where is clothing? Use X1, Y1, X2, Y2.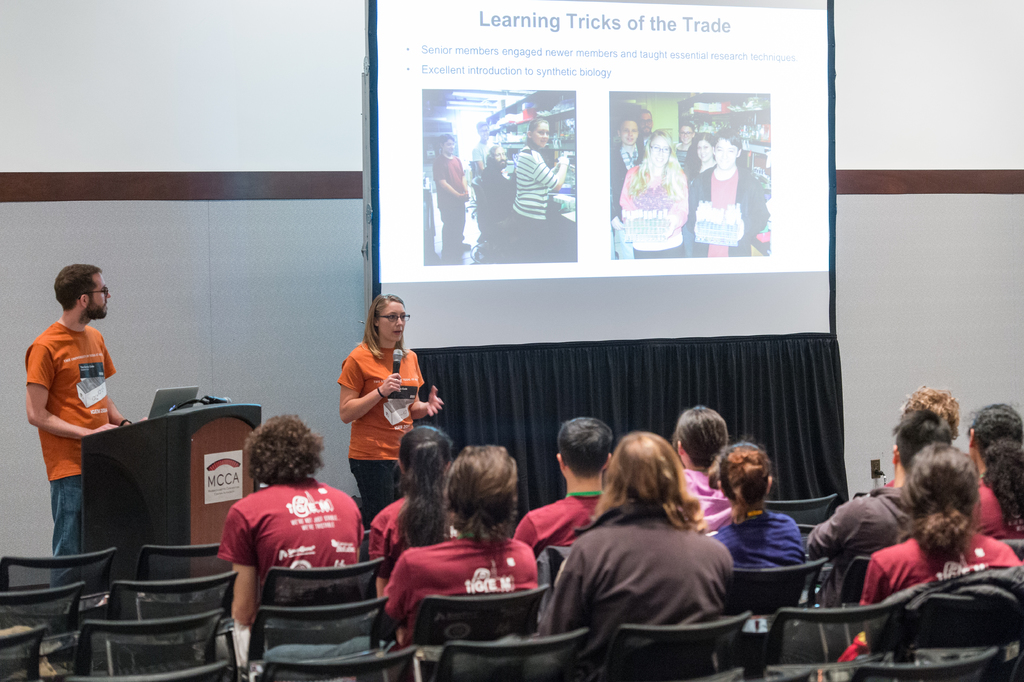
499, 149, 556, 267.
